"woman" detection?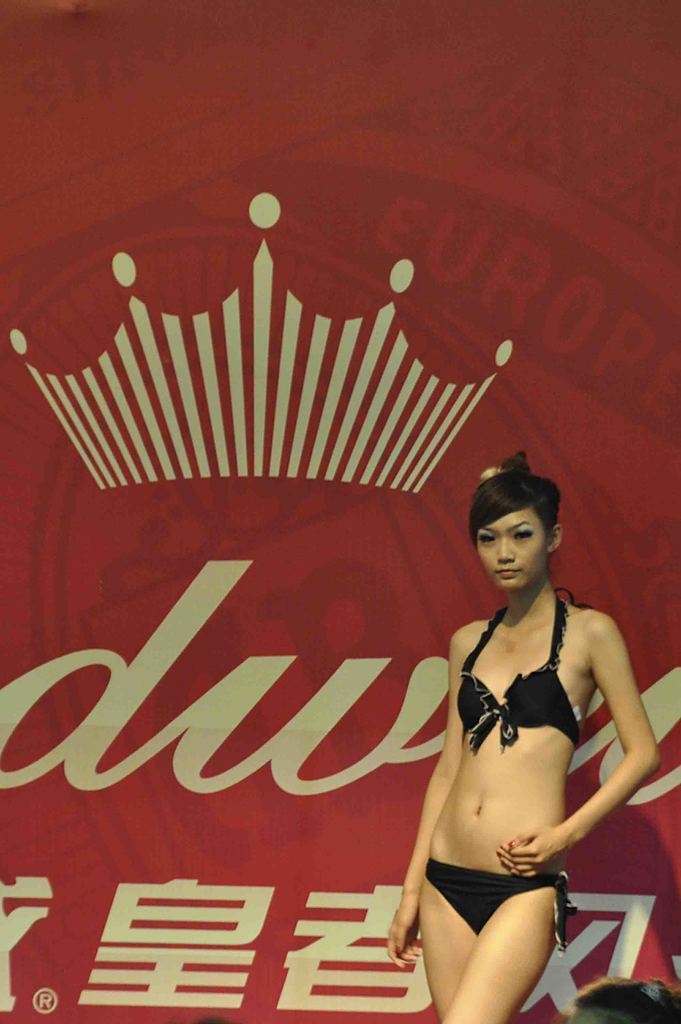
384 461 659 1018
